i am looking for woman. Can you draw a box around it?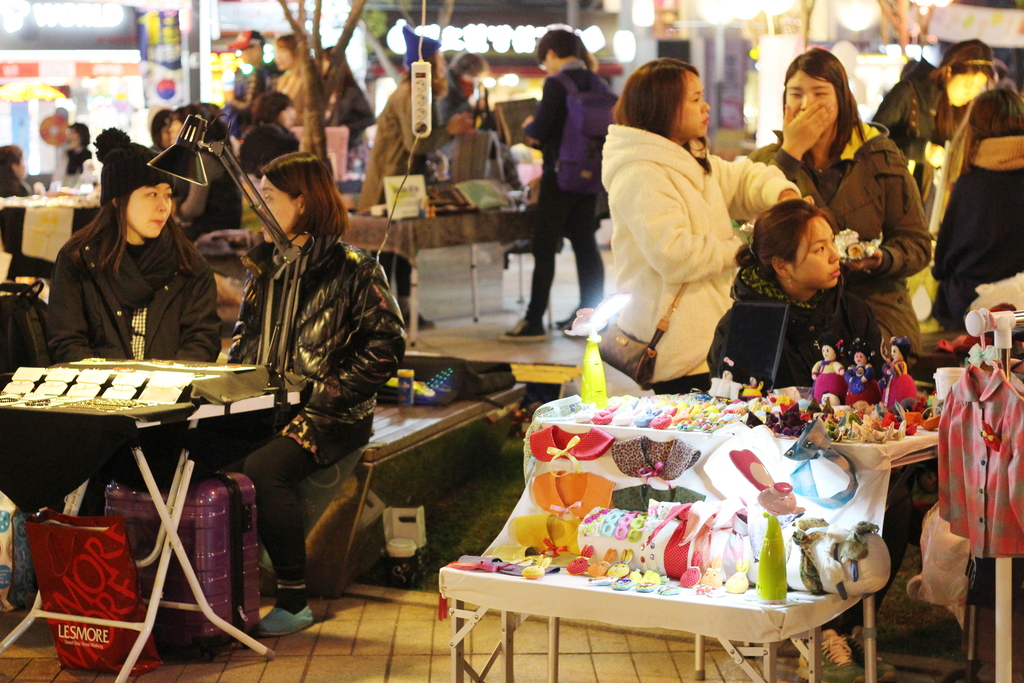
Sure, the bounding box is Rect(588, 35, 785, 398).
